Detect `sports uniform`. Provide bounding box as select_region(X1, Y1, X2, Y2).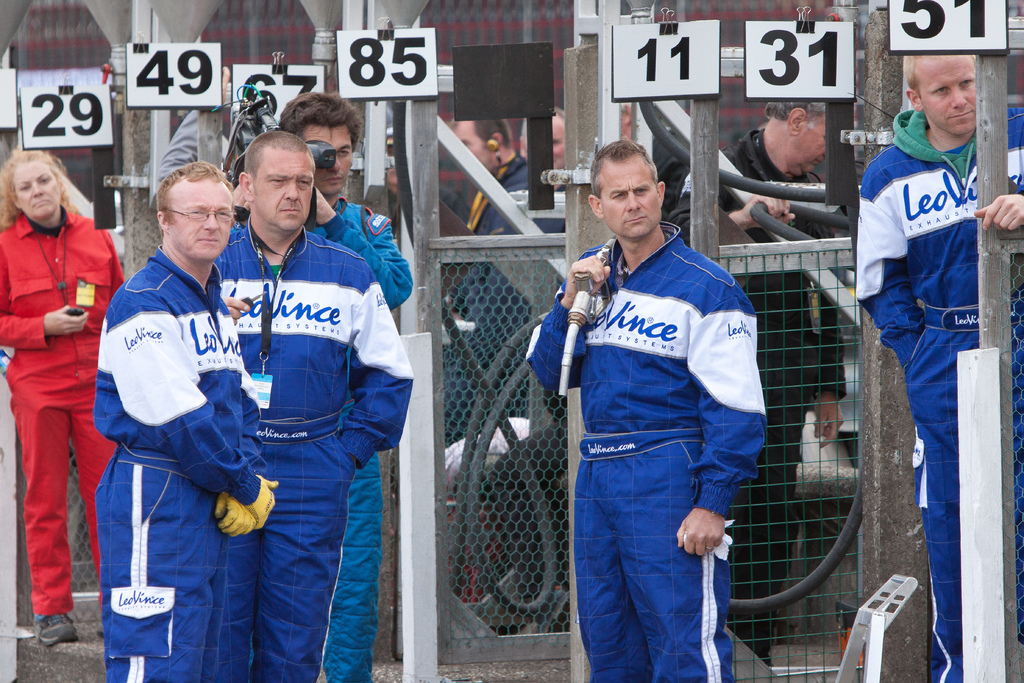
select_region(215, 219, 413, 682).
